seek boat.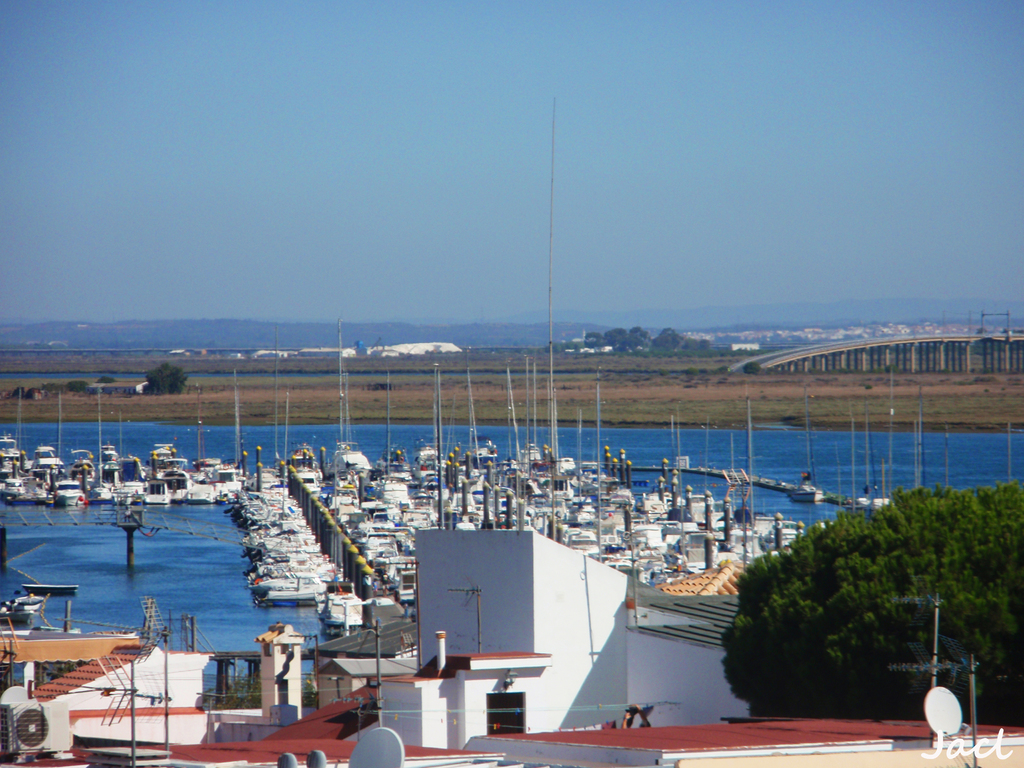
67/432/97/483.
